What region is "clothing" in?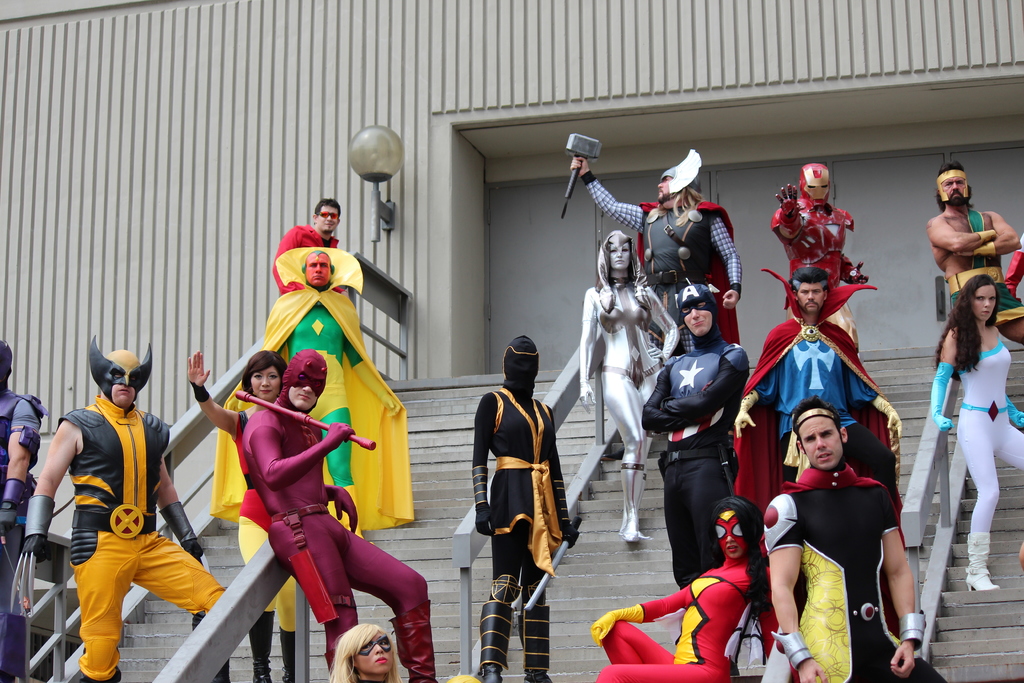
bbox=(476, 354, 570, 636).
